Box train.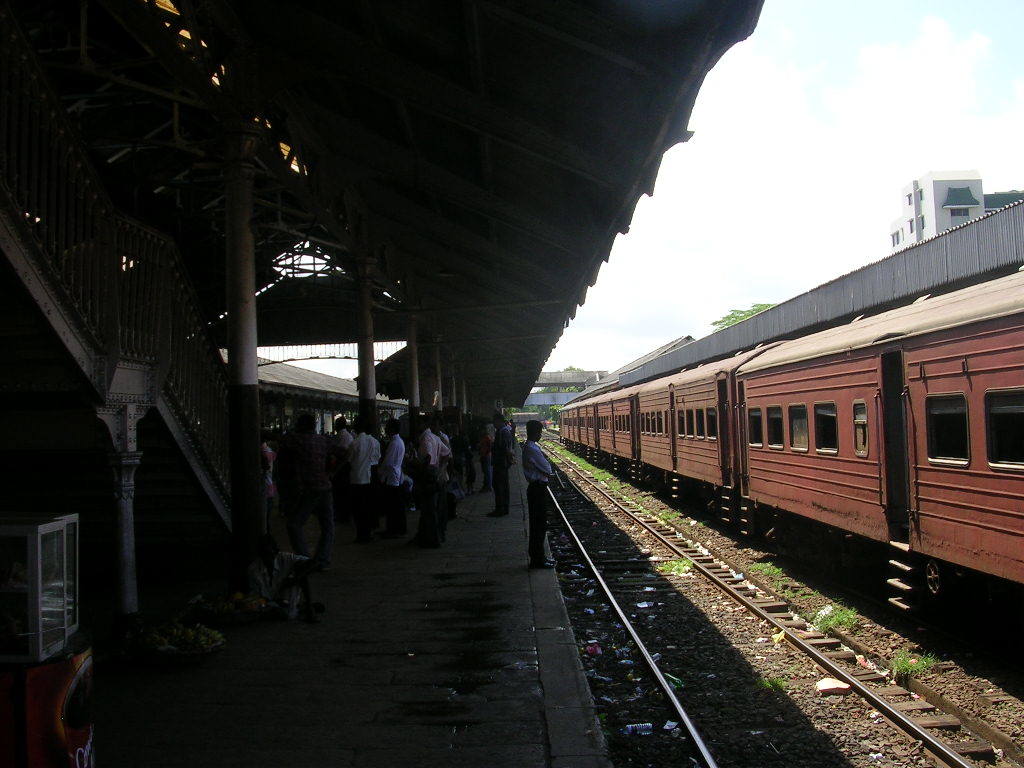
detection(559, 265, 1023, 670).
